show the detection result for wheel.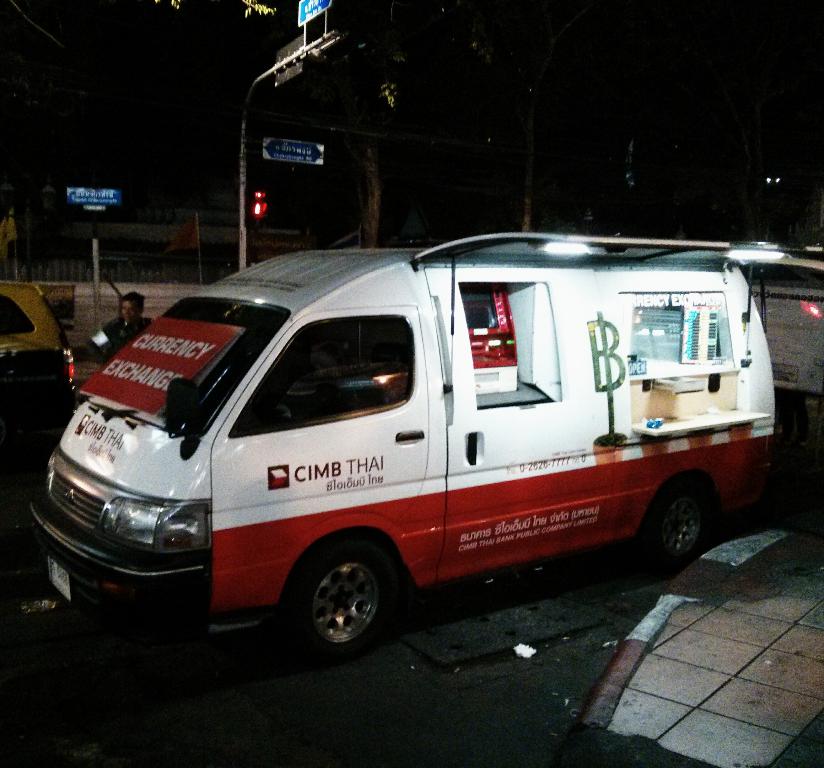
pyautogui.locateOnScreen(651, 483, 709, 562).
